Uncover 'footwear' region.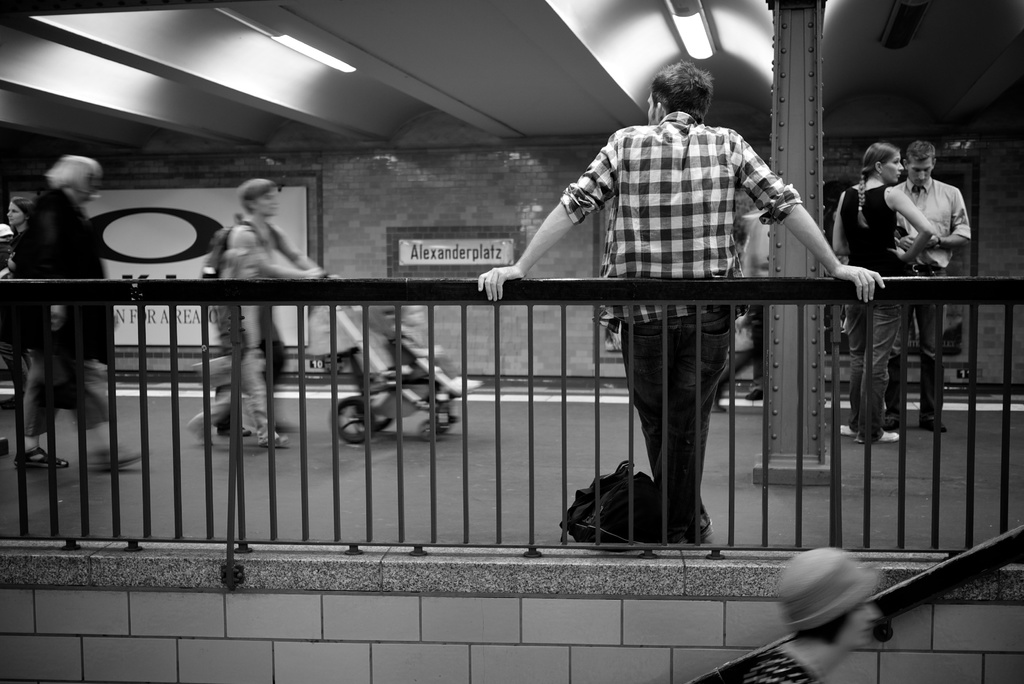
Uncovered: bbox=[835, 426, 861, 443].
